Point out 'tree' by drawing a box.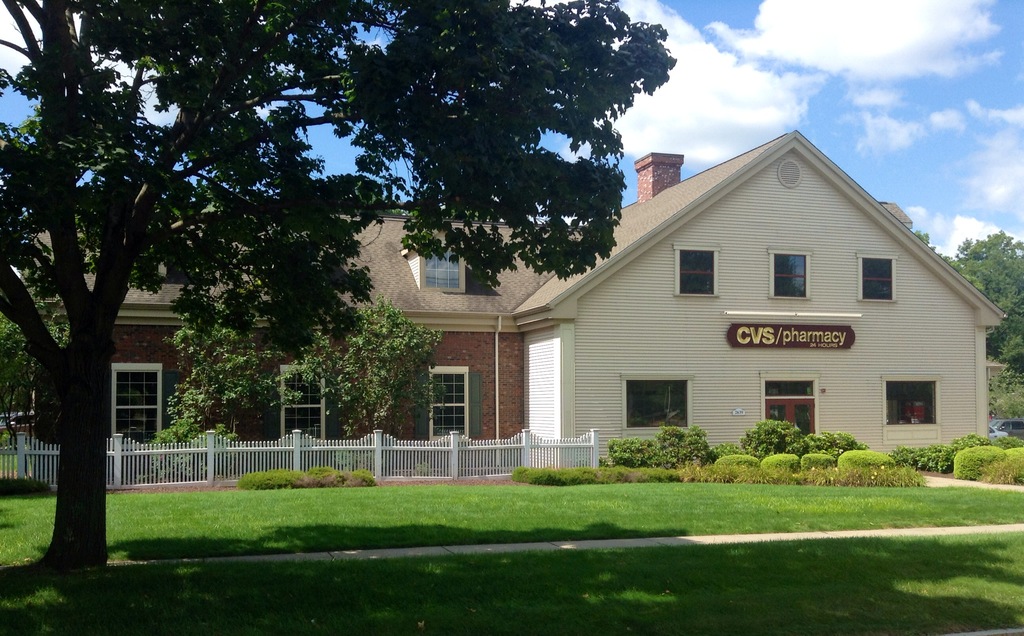
region(590, 411, 867, 469).
